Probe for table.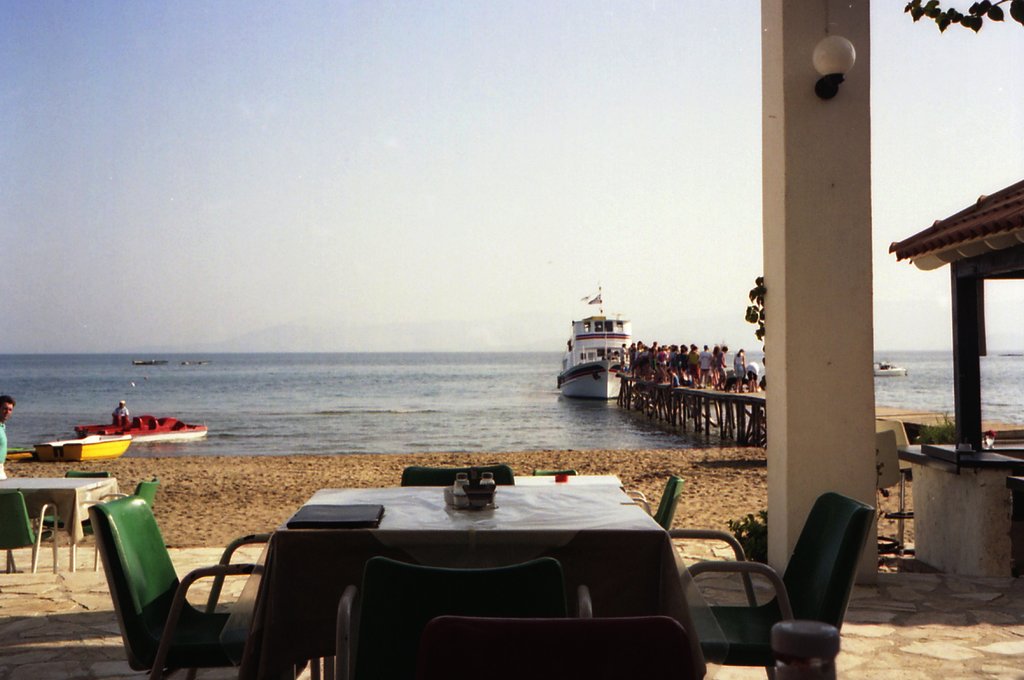
Probe result: BBox(0, 463, 129, 574).
